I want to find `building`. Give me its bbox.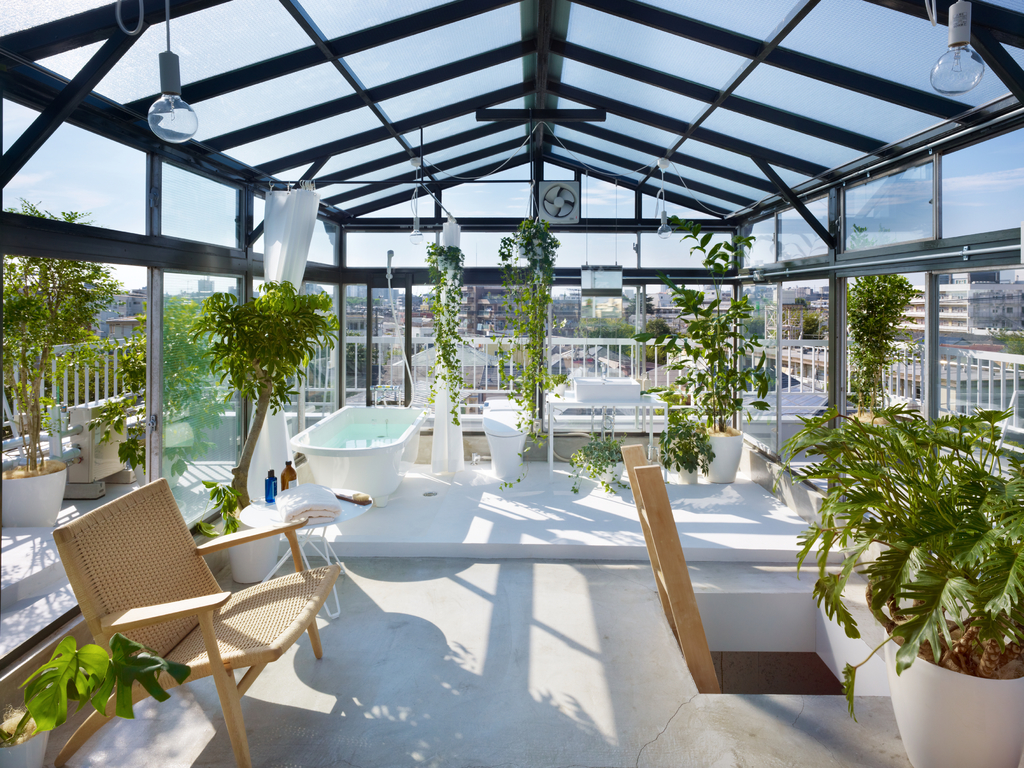
left=888, top=272, right=1023, bottom=337.
